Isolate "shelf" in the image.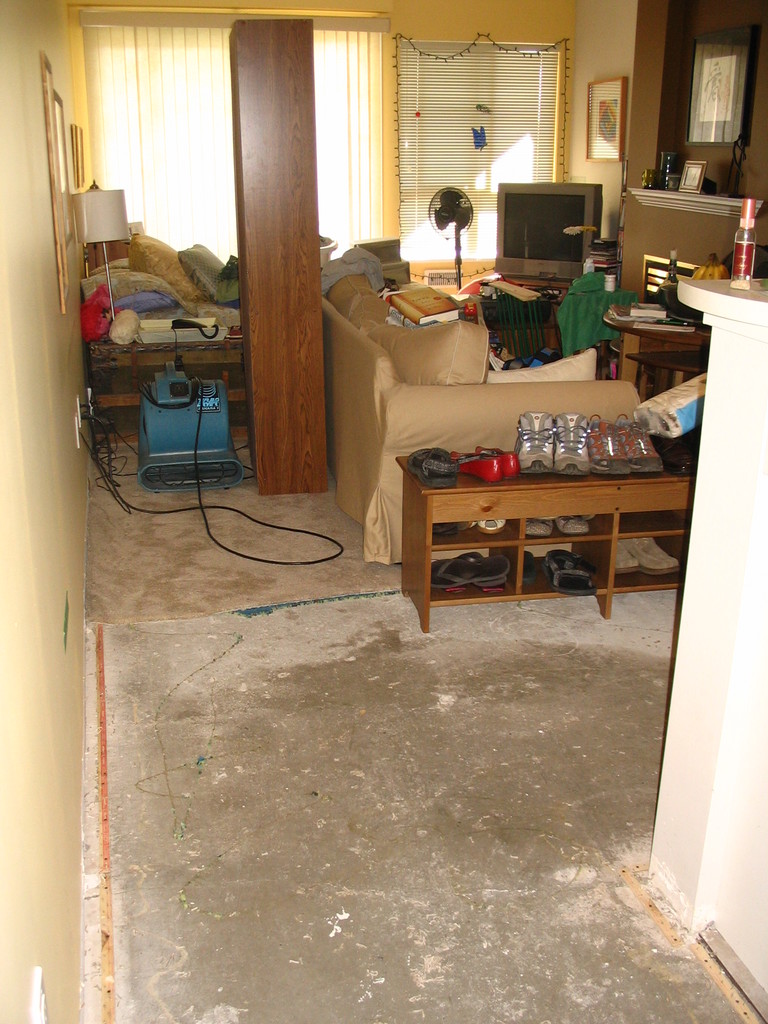
Isolated region: box=[396, 453, 690, 632].
